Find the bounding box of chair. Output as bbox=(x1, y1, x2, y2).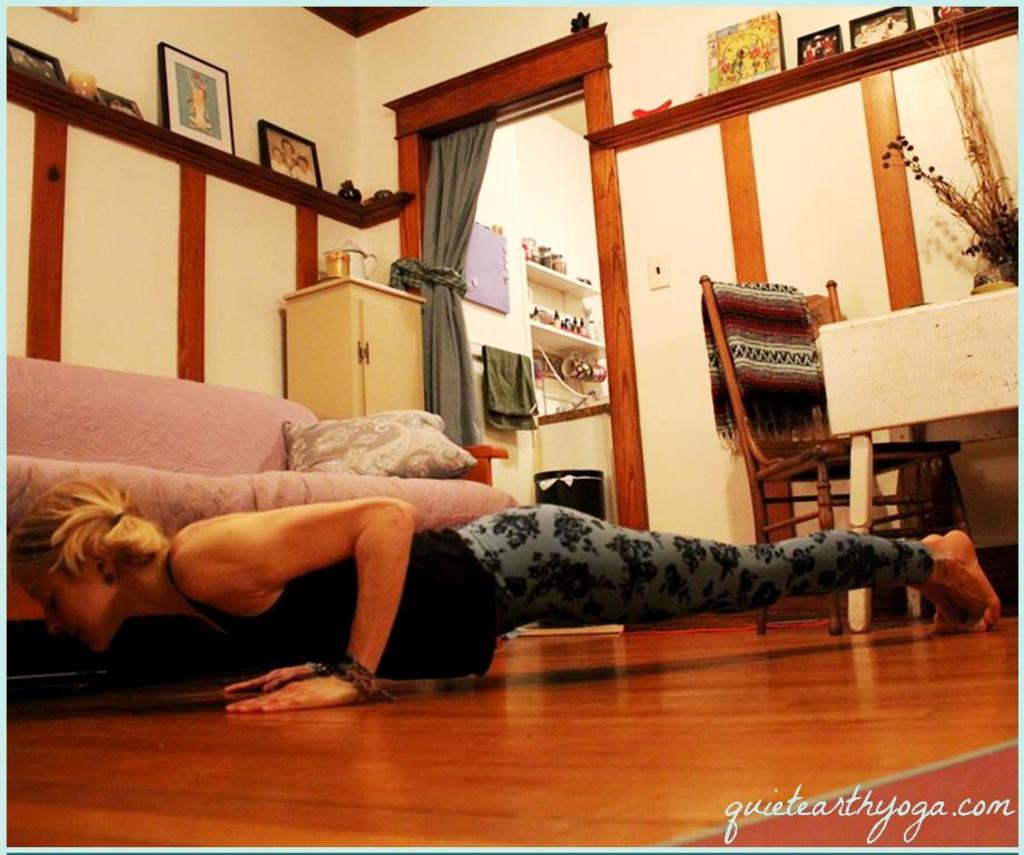
bbox=(693, 273, 975, 619).
